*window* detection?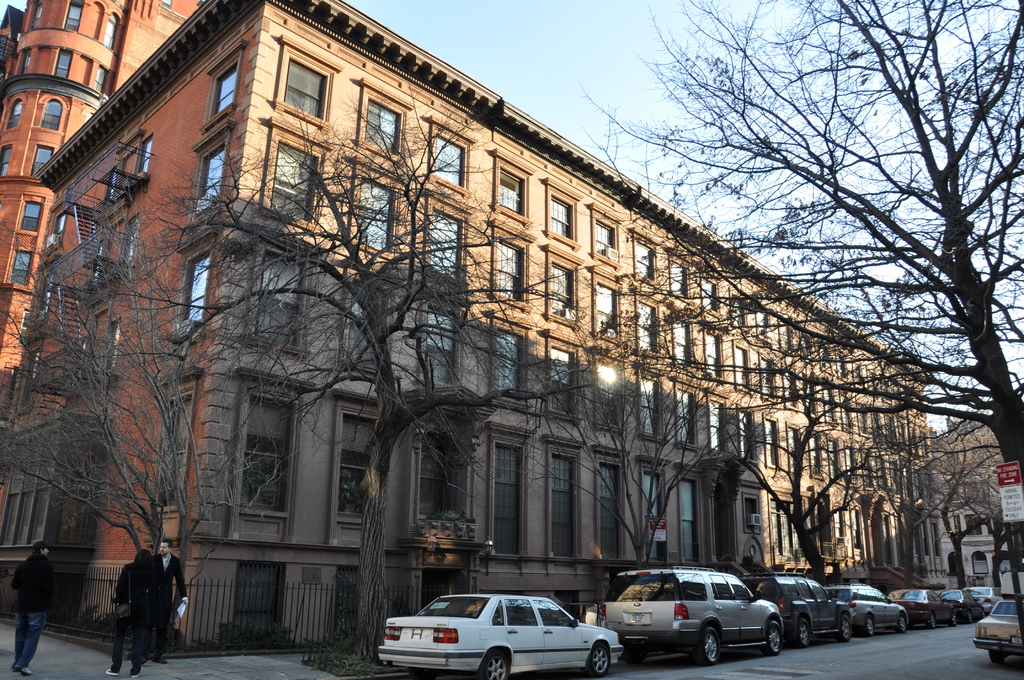
crop(433, 137, 470, 187)
